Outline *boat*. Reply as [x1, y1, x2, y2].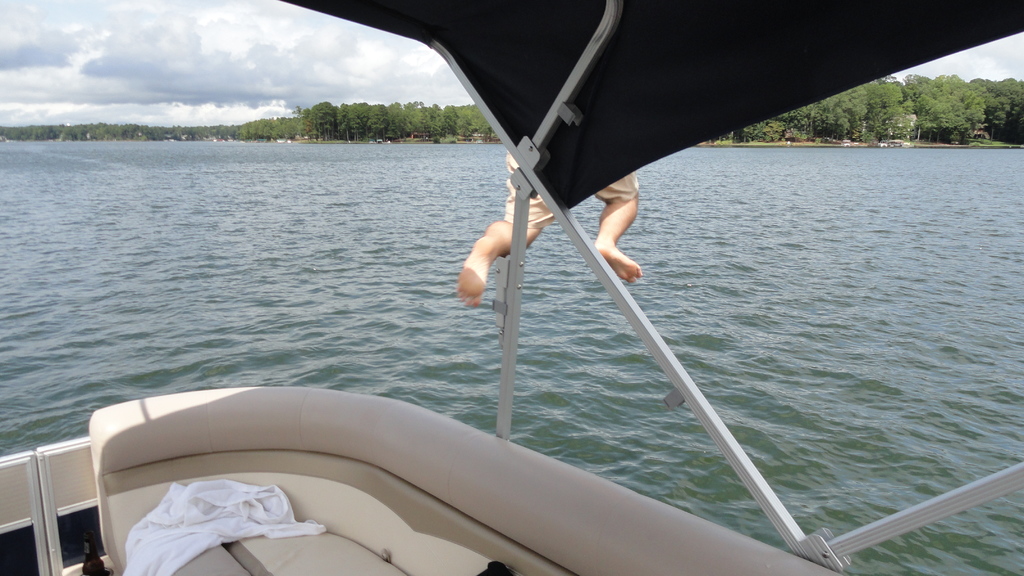
[0, 0, 1023, 575].
